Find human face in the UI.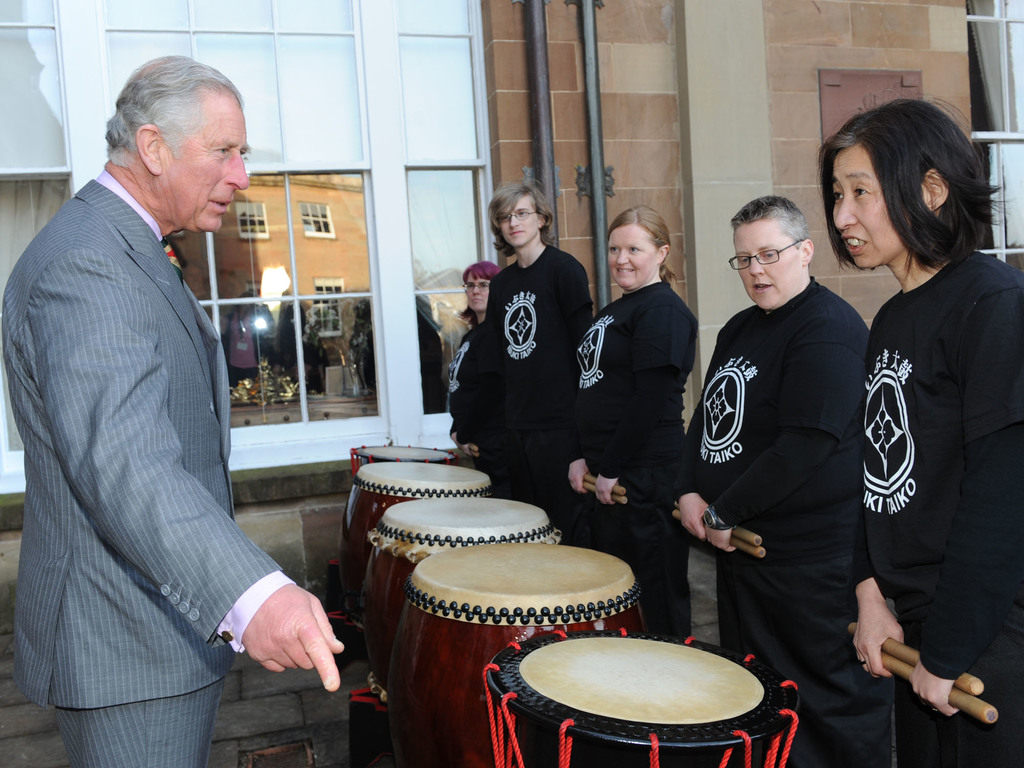
UI element at bbox(466, 277, 493, 312).
